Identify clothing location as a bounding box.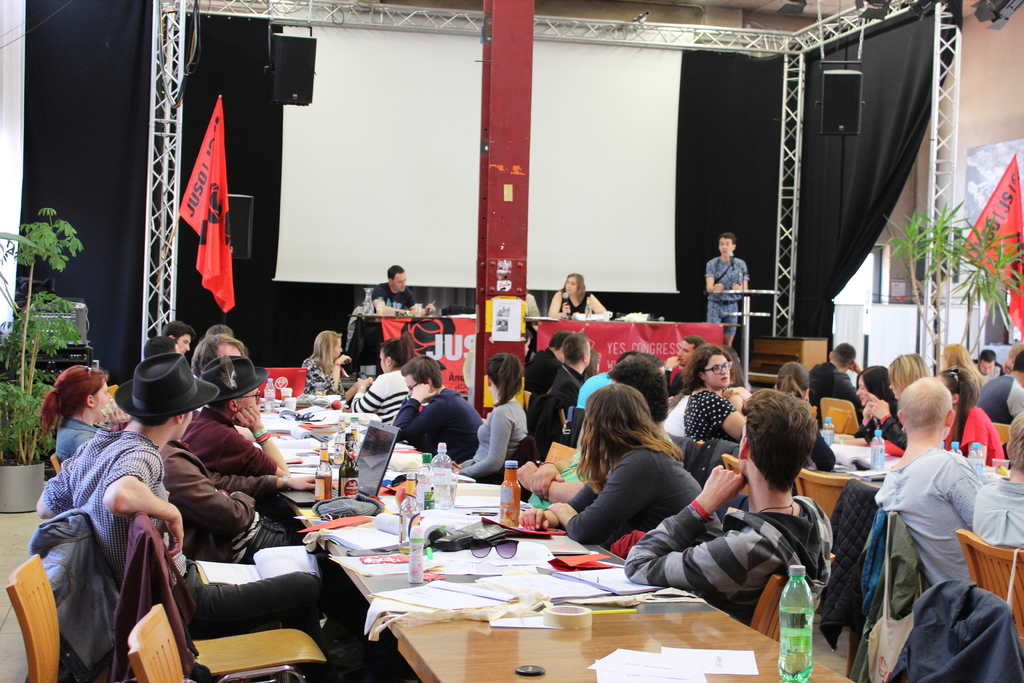
bbox(621, 492, 830, 621).
